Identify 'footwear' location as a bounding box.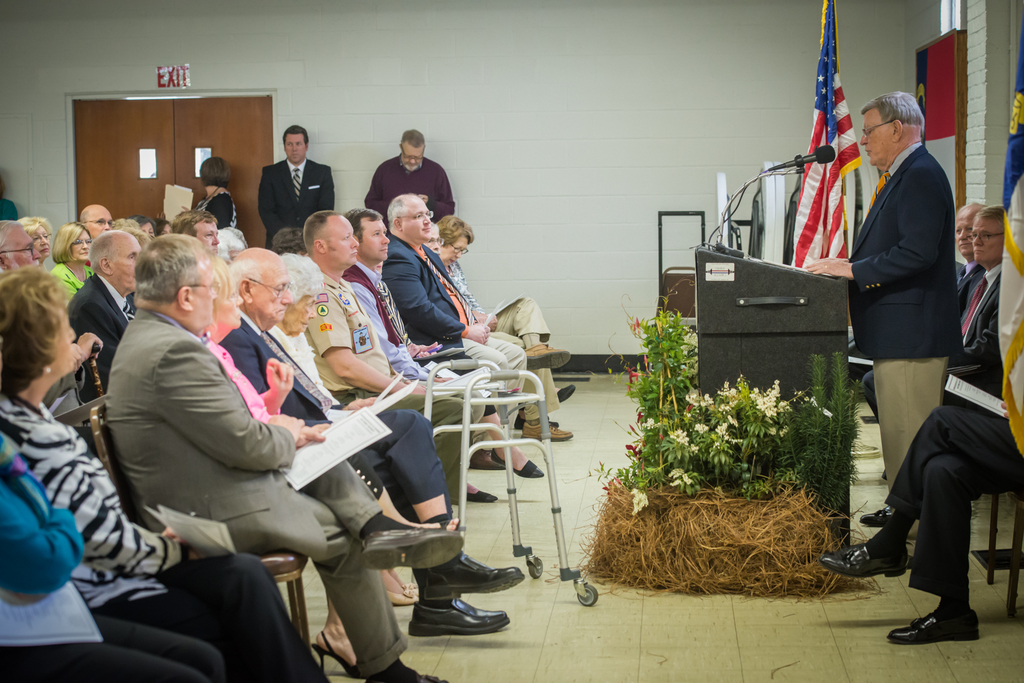
x1=410, y1=597, x2=509, y2=639.
